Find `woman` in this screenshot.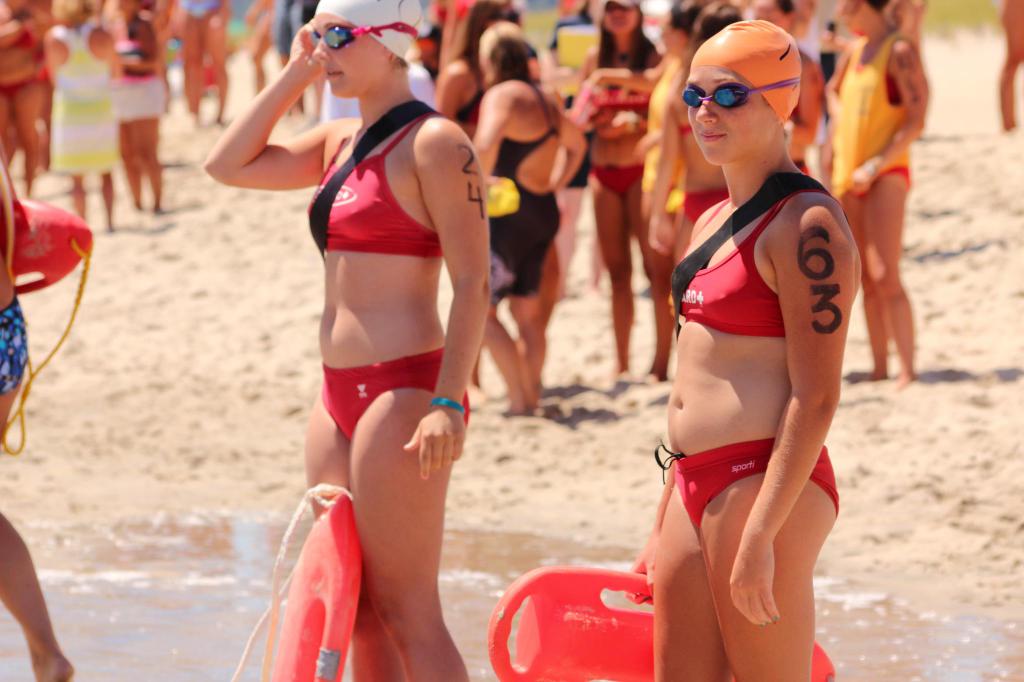
The bounding box for `woman` is box(39, 0, 115, 237).
